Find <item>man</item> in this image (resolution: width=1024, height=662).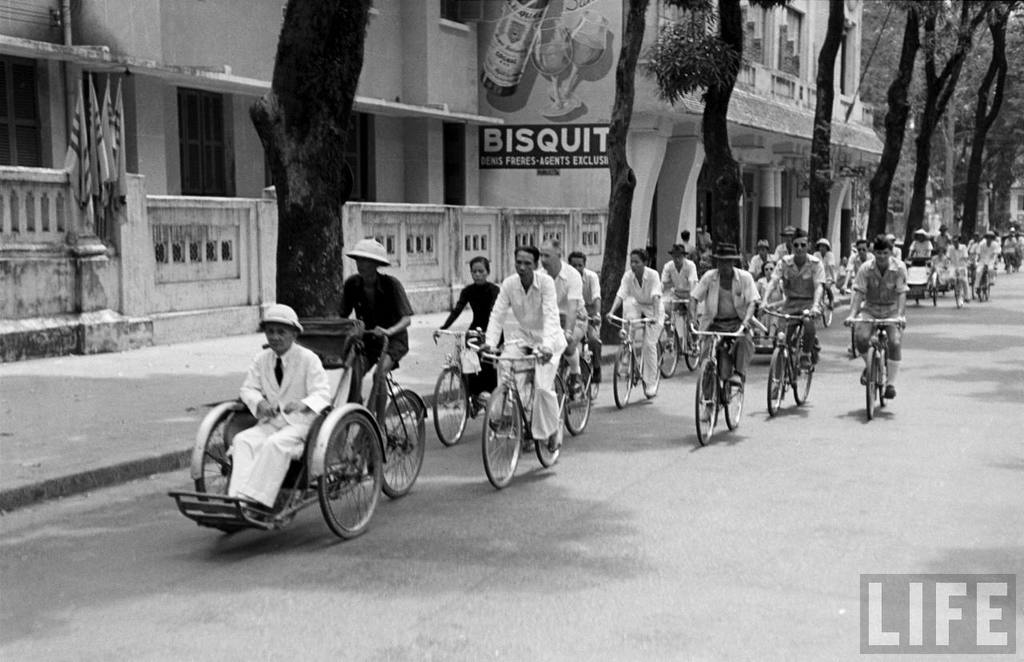
(925,225,947,271).
